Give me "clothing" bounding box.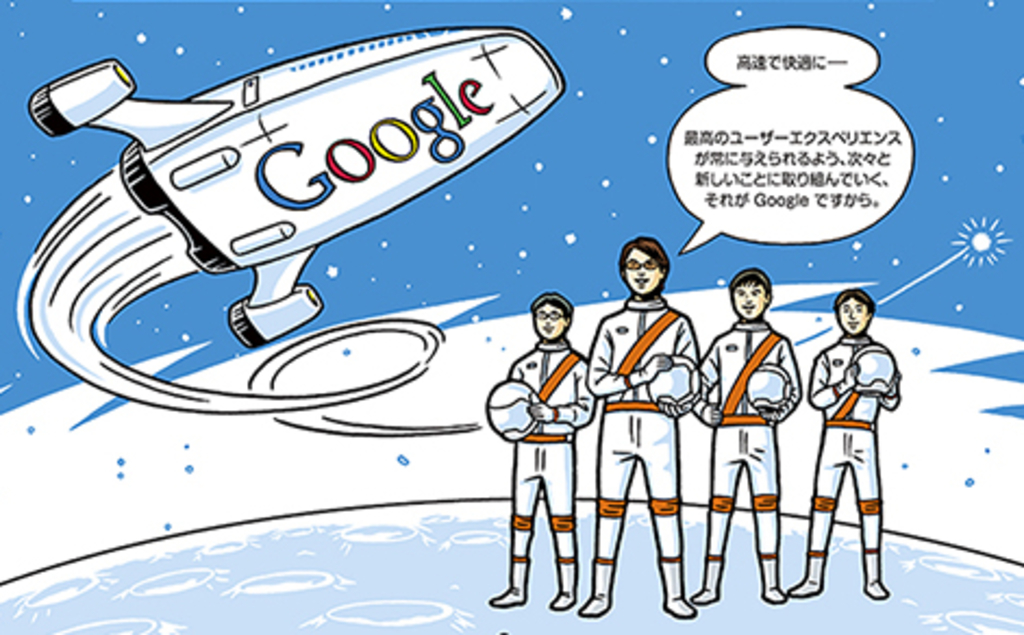
box=[589, 291, 704, 611].
